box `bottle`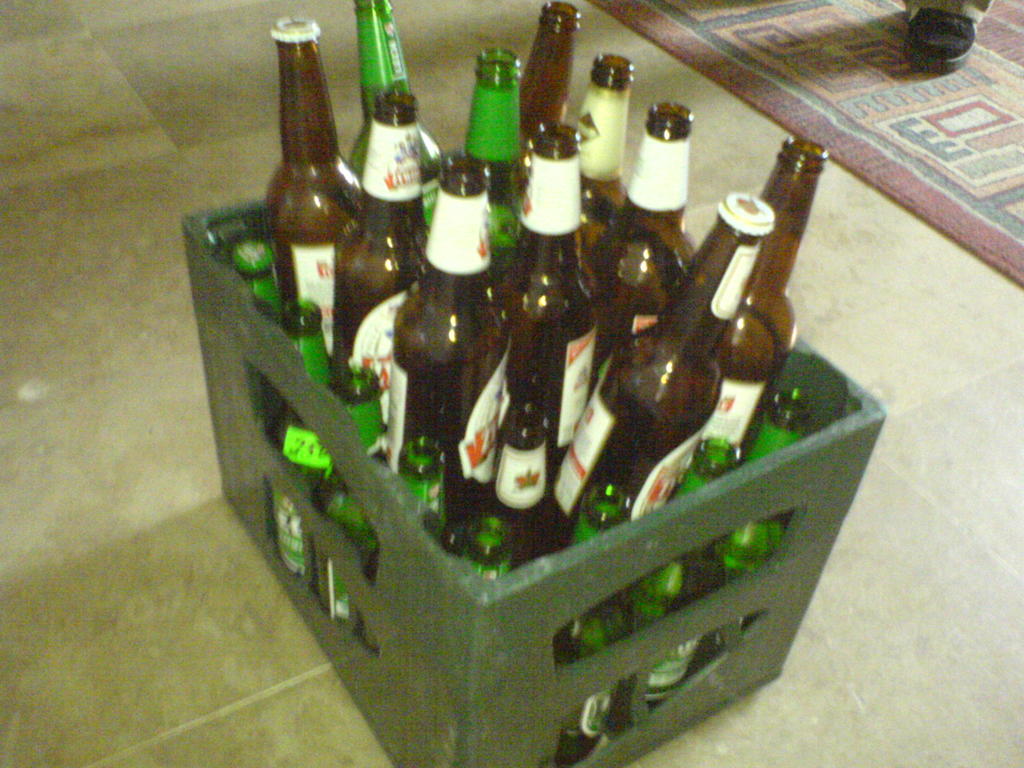
(264,13,371,372)
